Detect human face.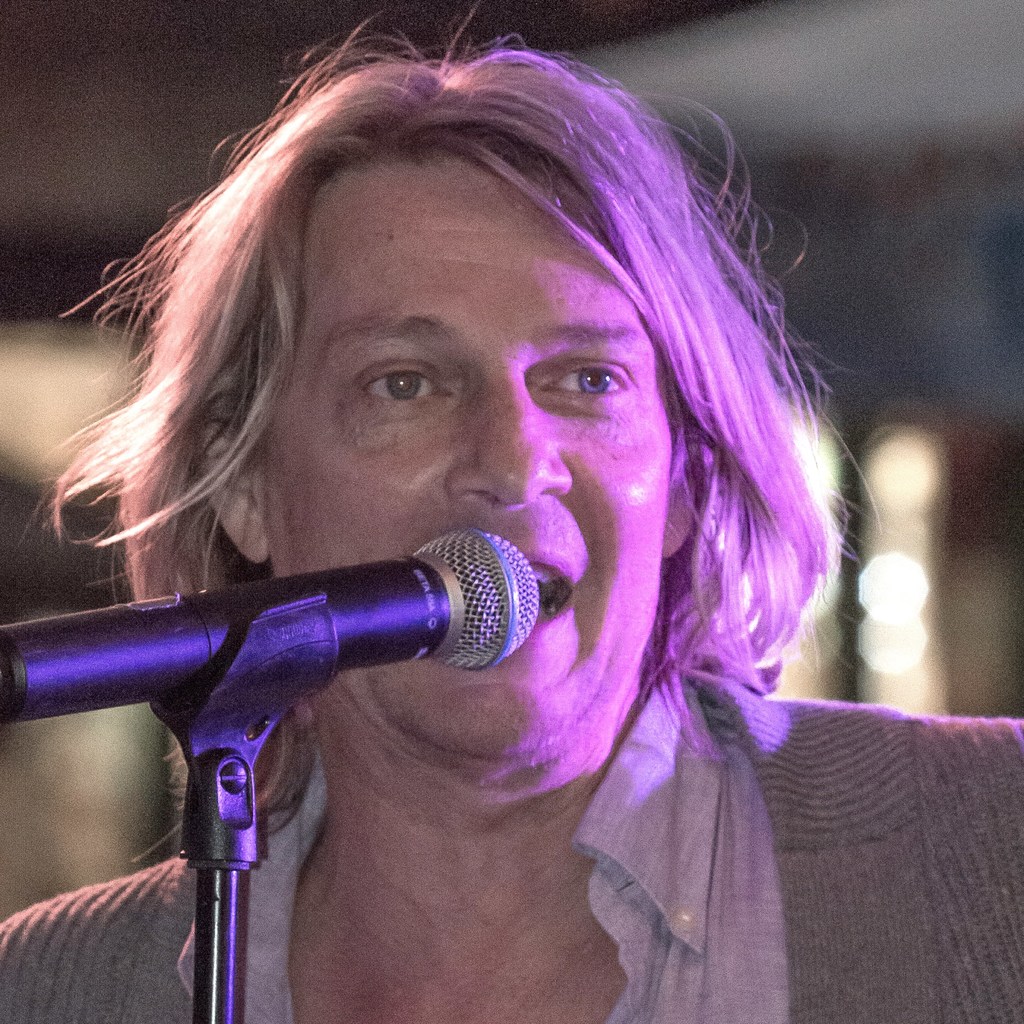
Detected at 263:161:674:756.
